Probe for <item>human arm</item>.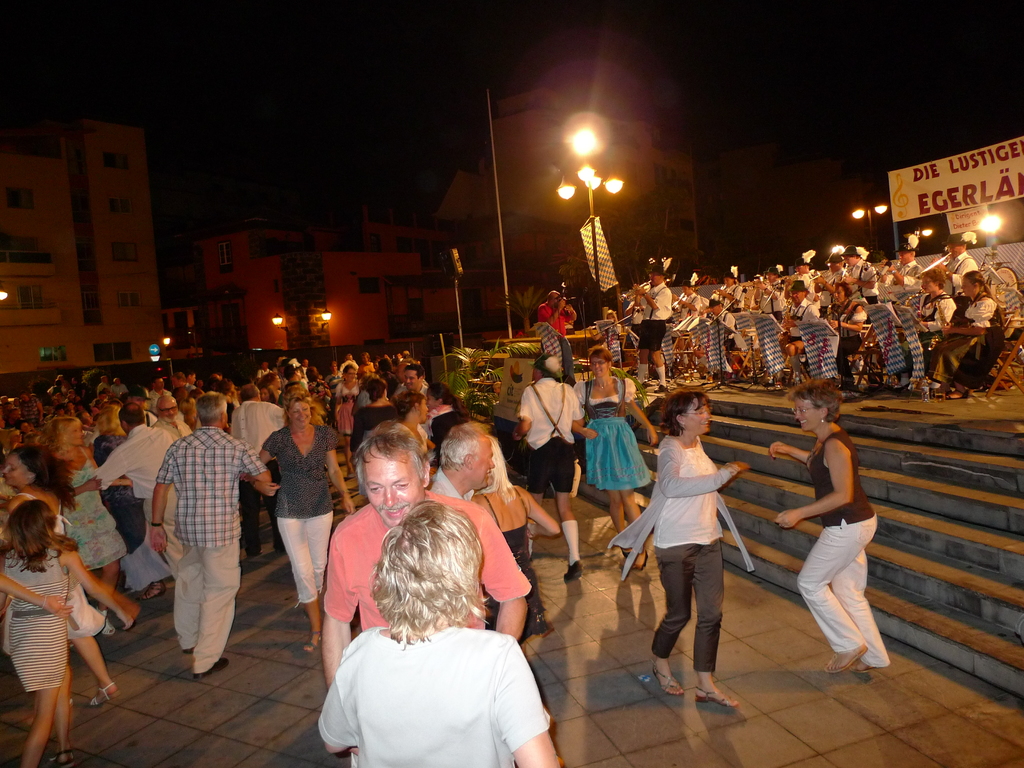
Probe result: bbox=(484, 627, 564, 767).
